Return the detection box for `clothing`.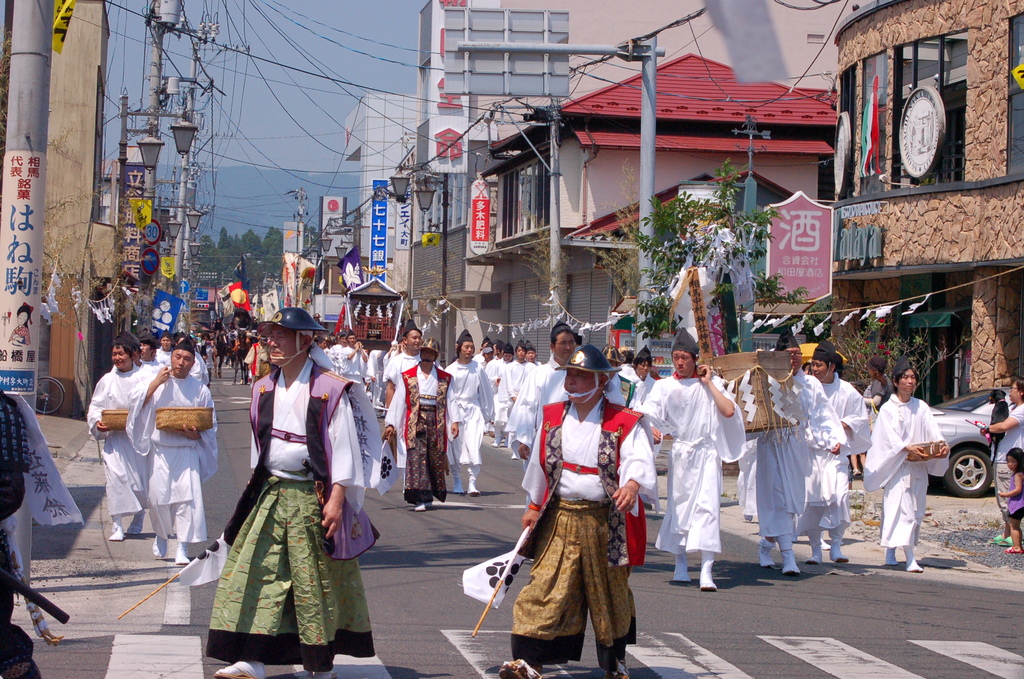
(x1=641, y1=379, x2=746, y2=546).
